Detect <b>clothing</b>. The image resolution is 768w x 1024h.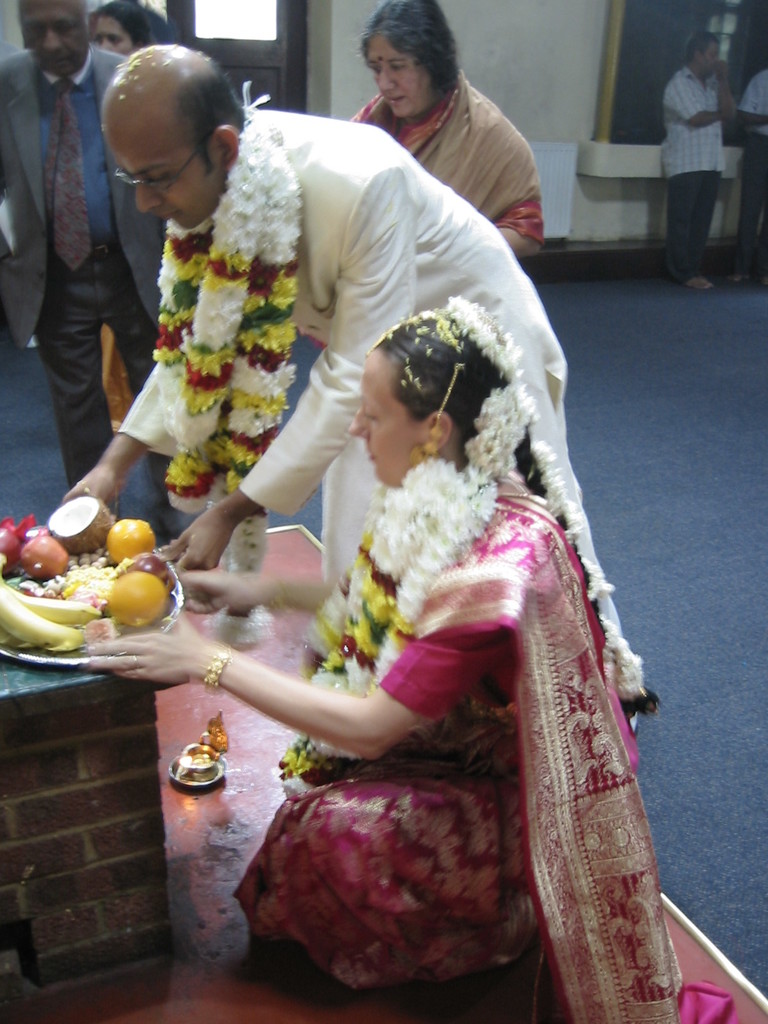
(left=662, top=73, right=725, bottom=302).
